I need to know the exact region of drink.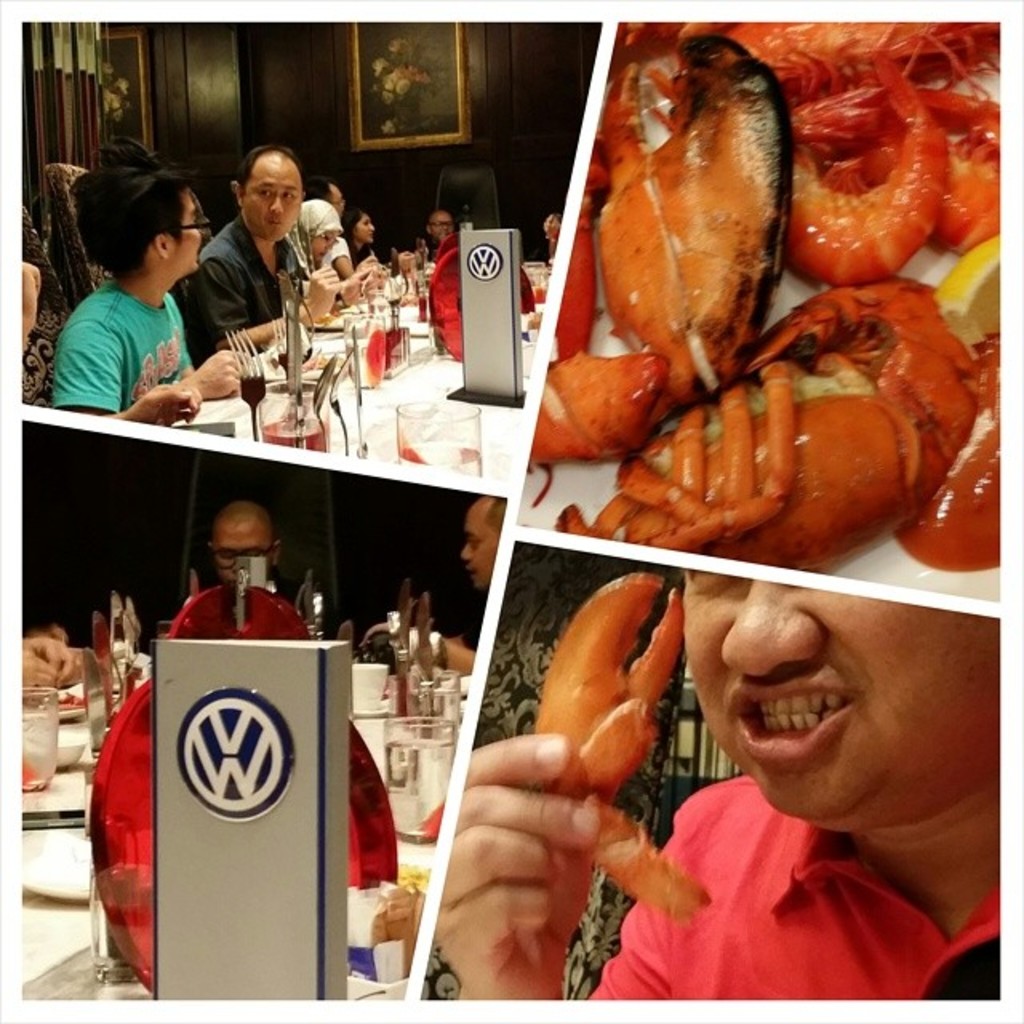
Region: [411,690,466,752].
